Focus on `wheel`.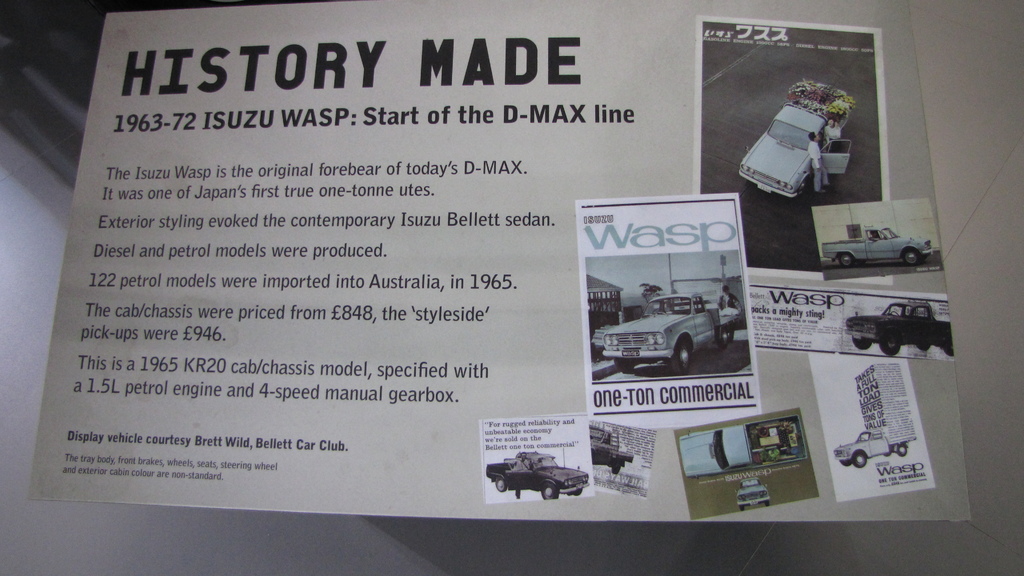
Focused at <bbox>717, 324, 728, 347</bbox>.
